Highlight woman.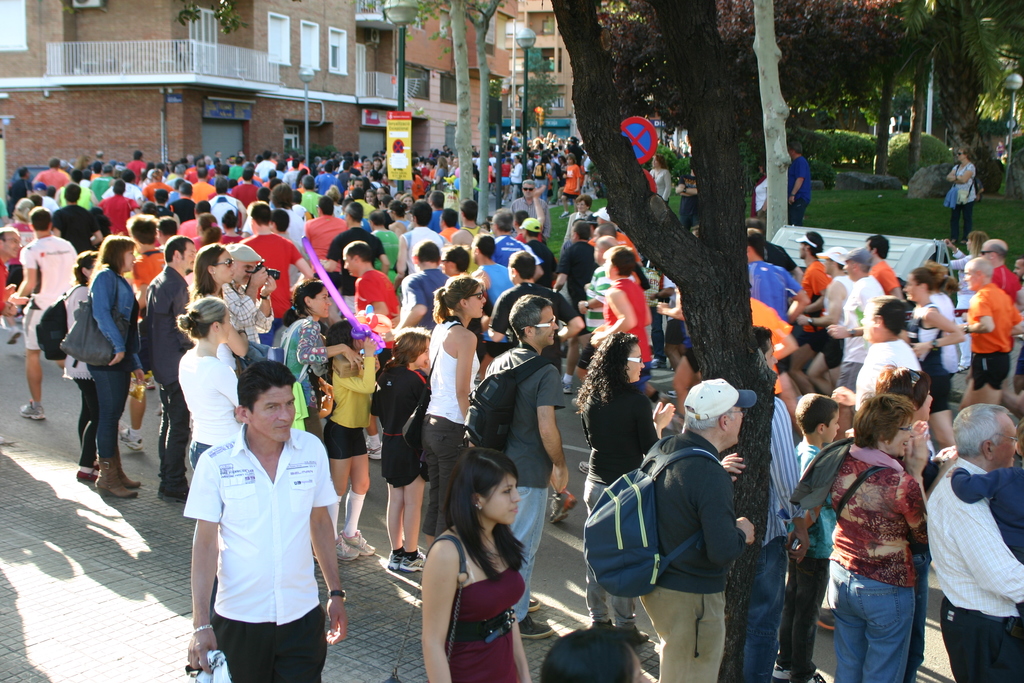
Highlighted region: (x1=221, y1=212, x2=239, y2=247).
